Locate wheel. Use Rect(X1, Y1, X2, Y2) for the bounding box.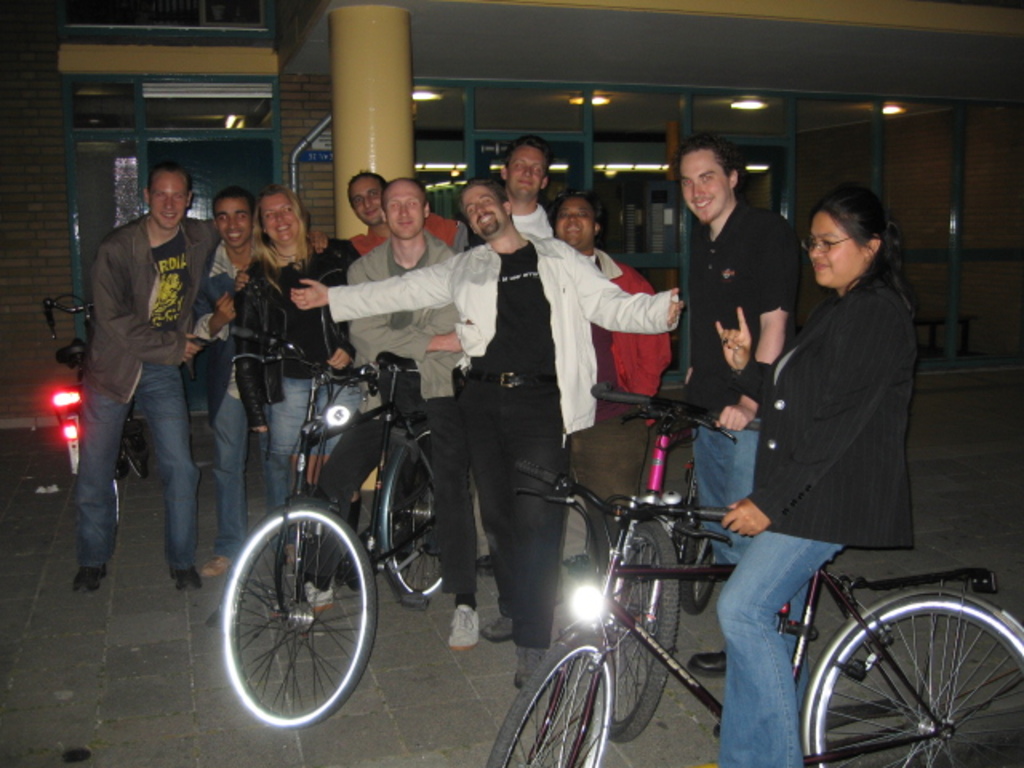
Rect(224, 506, 378, 726).
